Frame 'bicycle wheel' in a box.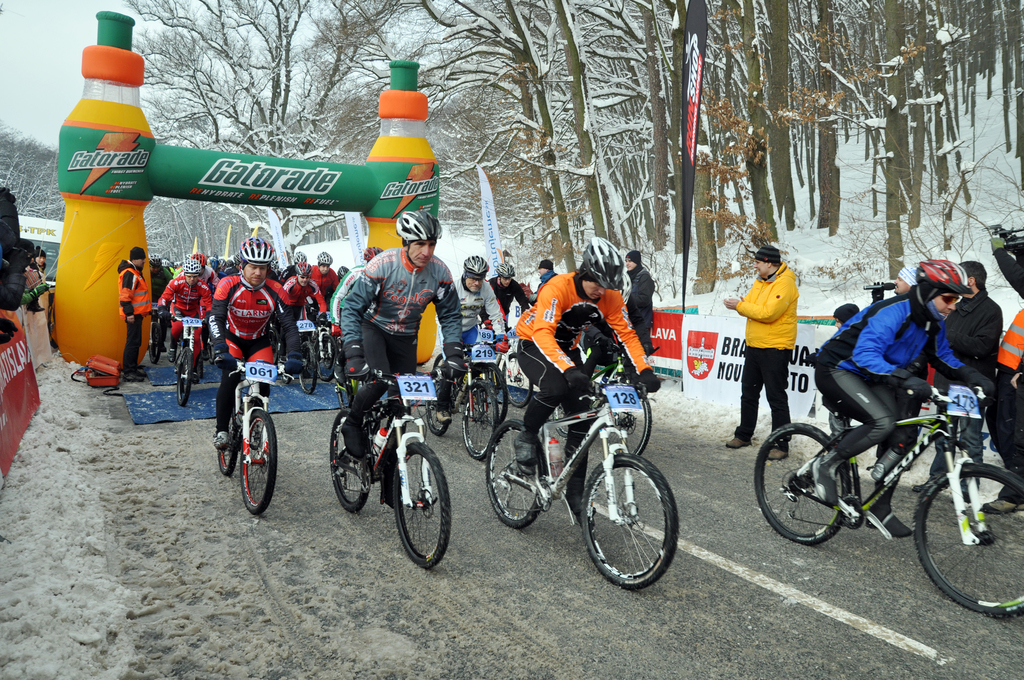
300 343 319 394.
